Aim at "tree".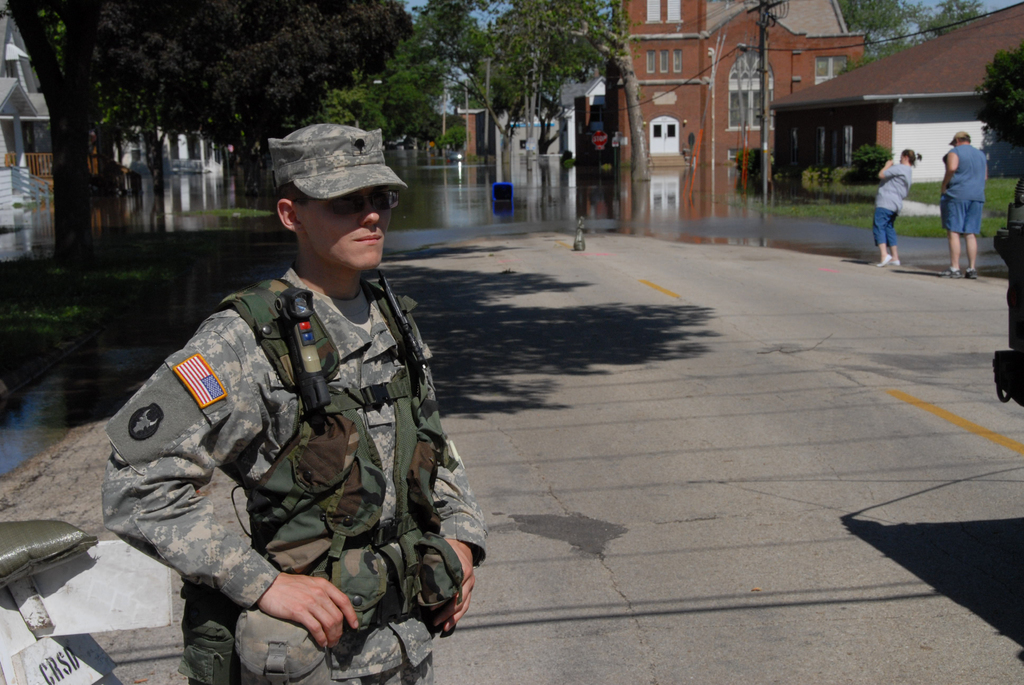
Aimed at (left=844, top=0, right=911, bottom=45).
